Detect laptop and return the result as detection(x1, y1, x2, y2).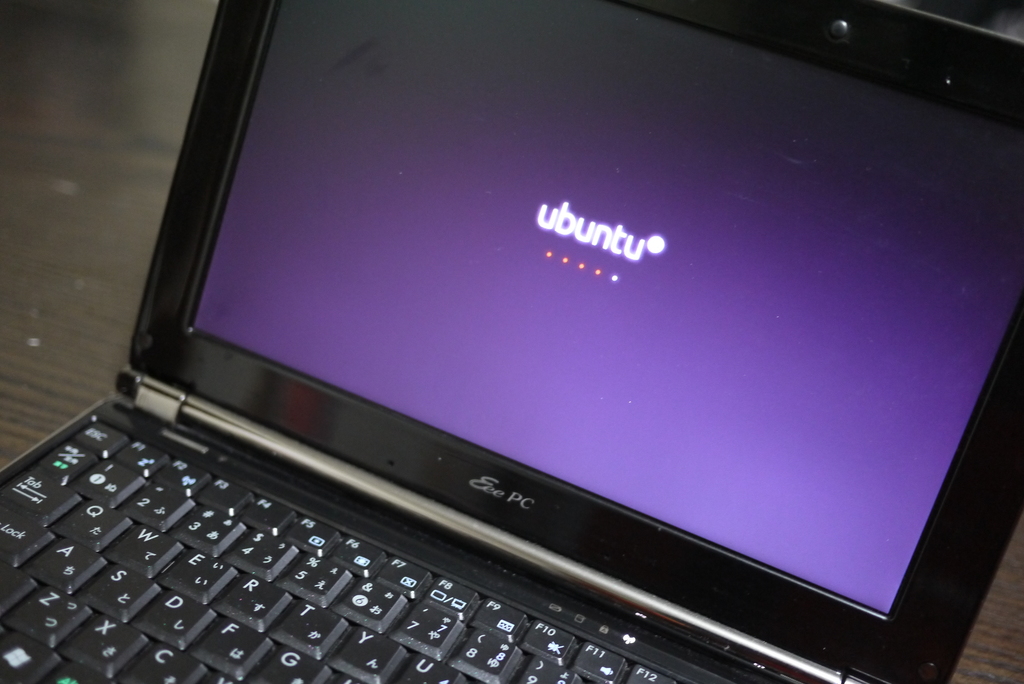
detection(0, 0, 1023, 683).
